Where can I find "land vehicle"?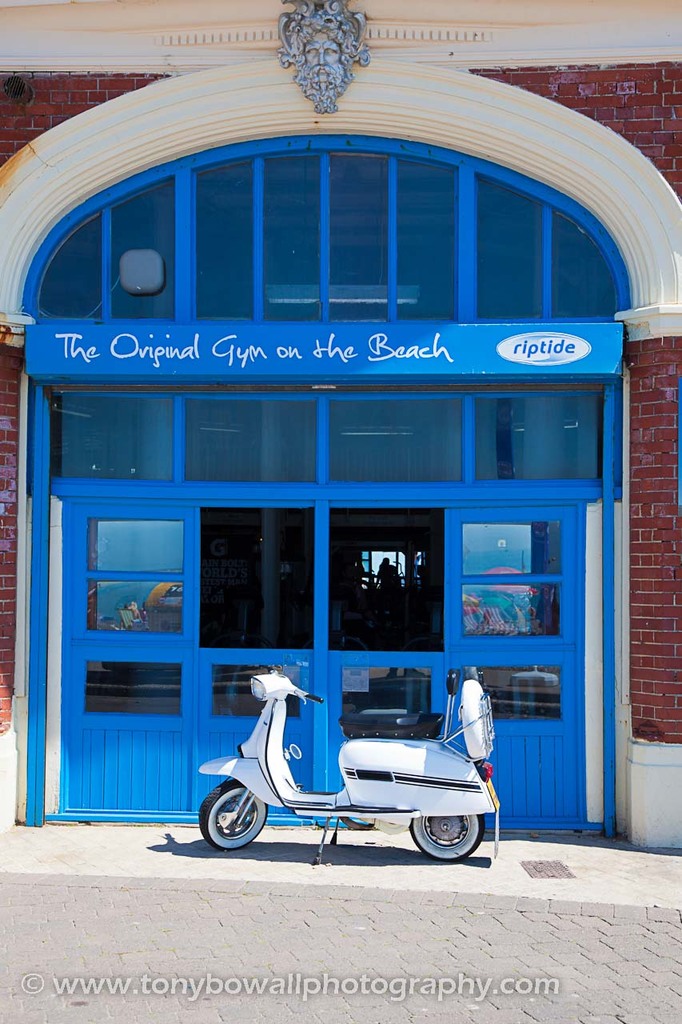
You can find it at box(193, 666, 498, 874).
